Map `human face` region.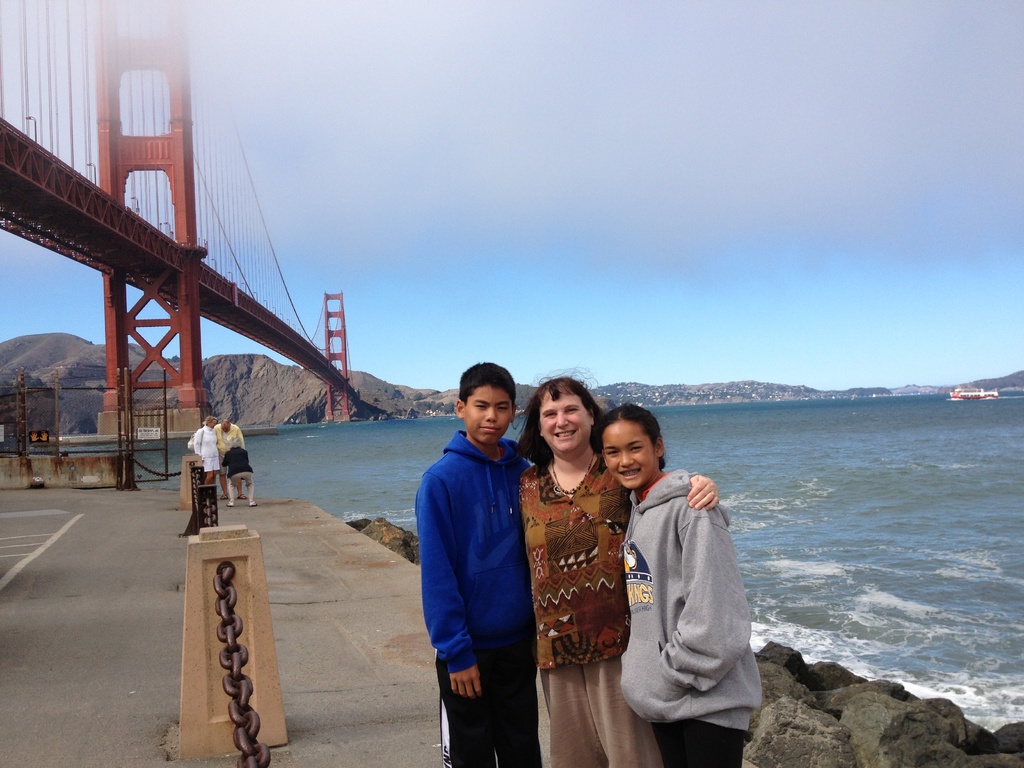
Mapped to pyautogui.locateOnScreen(545, 387, 592, 452).
